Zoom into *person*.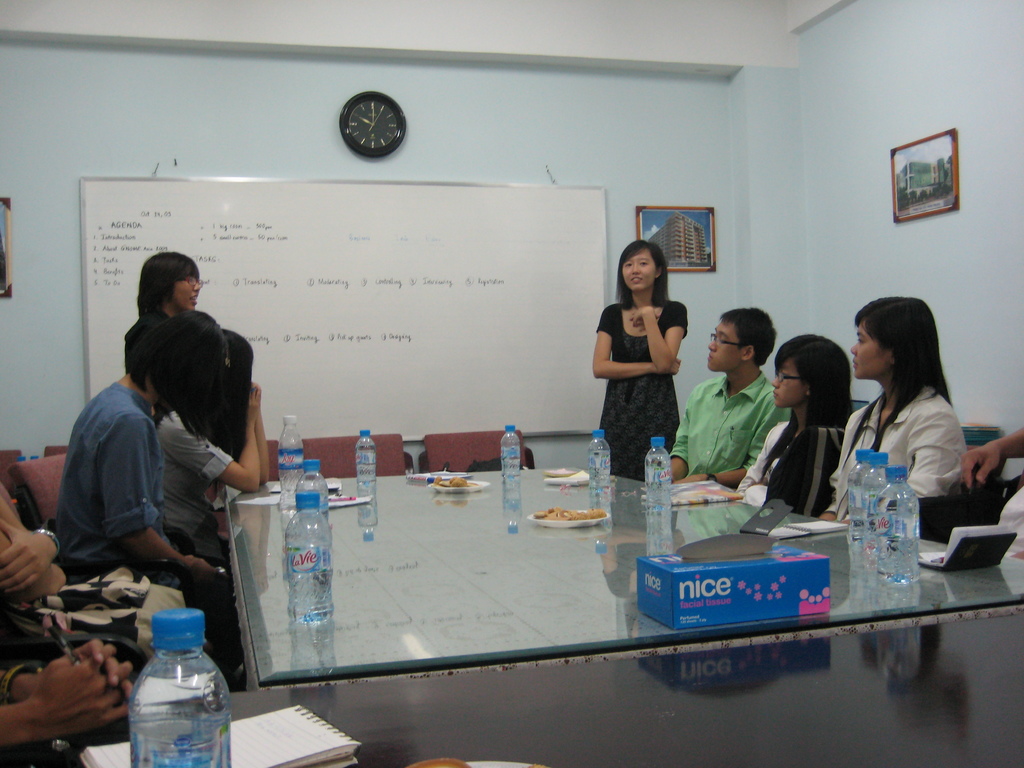
Zoom target: [left=730, top=328, right=858, bottom=517].
